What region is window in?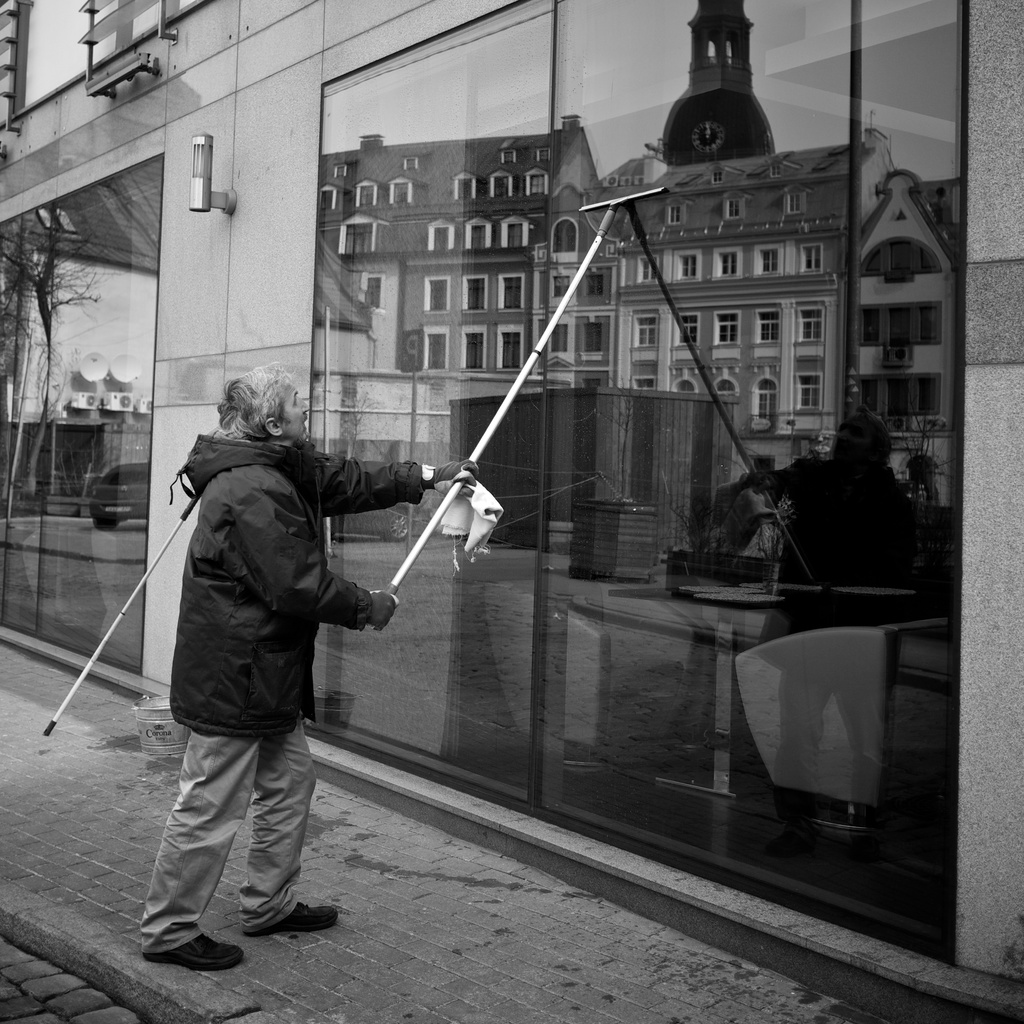
<box>500,274,522,309</box>.
